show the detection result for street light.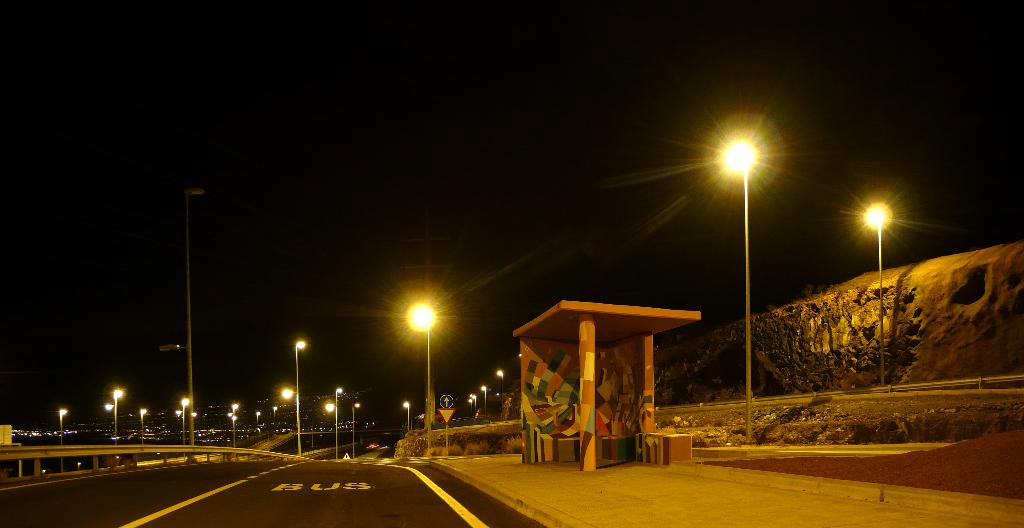
226,401,237,448.
